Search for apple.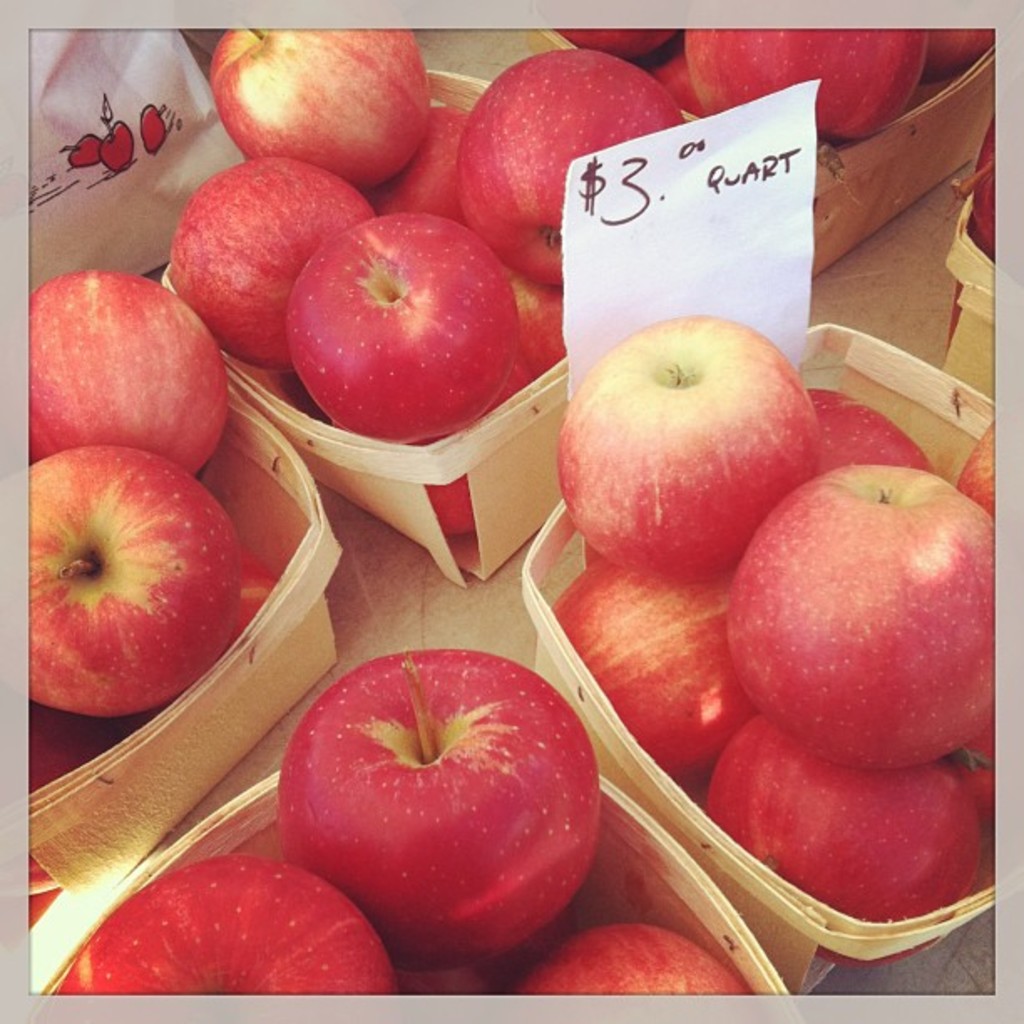
Found at [64,855,400,997].
